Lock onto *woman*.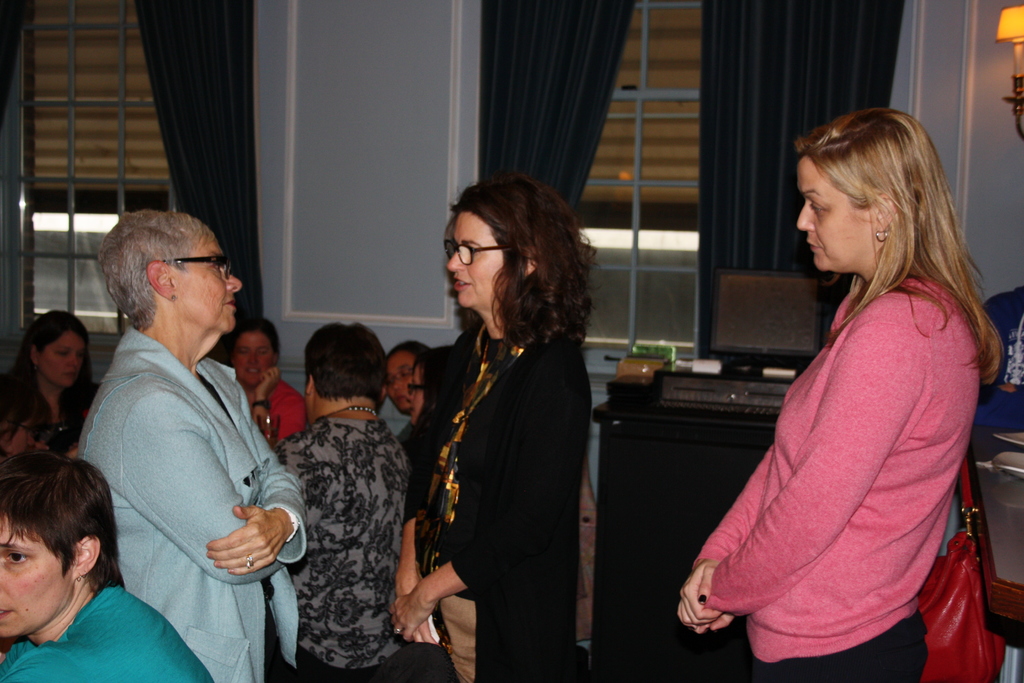
Locked: 74 208 307 682.
